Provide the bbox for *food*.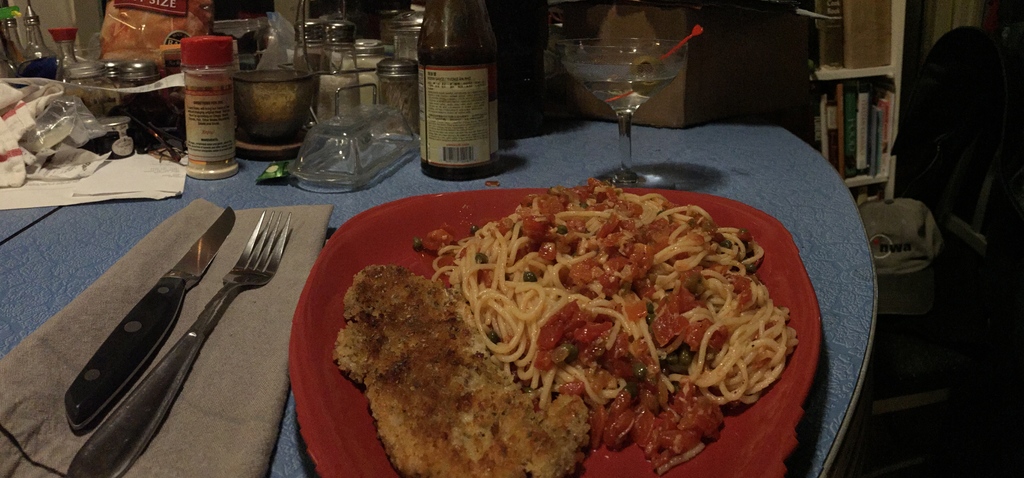
[449, 184, 798, 475].
